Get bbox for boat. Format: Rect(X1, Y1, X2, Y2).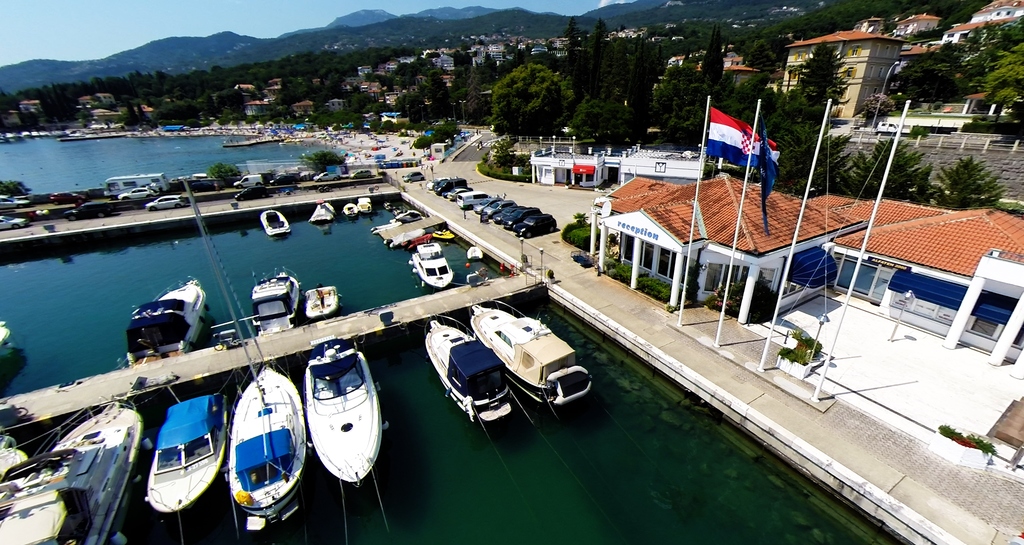
Rect(261, 209, 293, 239).
